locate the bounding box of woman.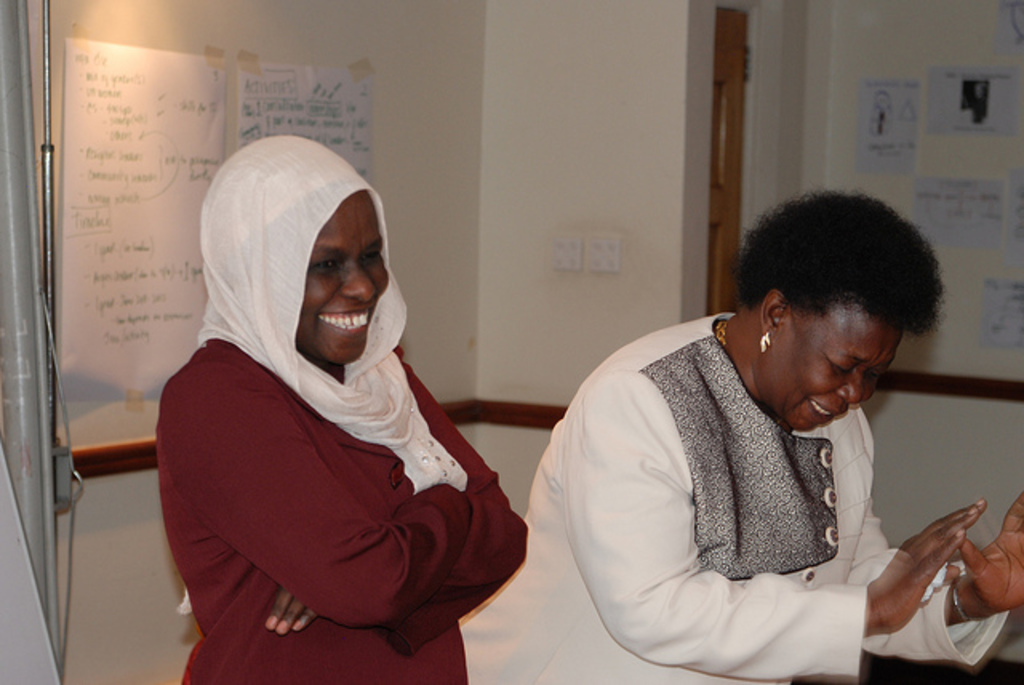
Bounding box: select_region(459, 184, 1022, 683).
